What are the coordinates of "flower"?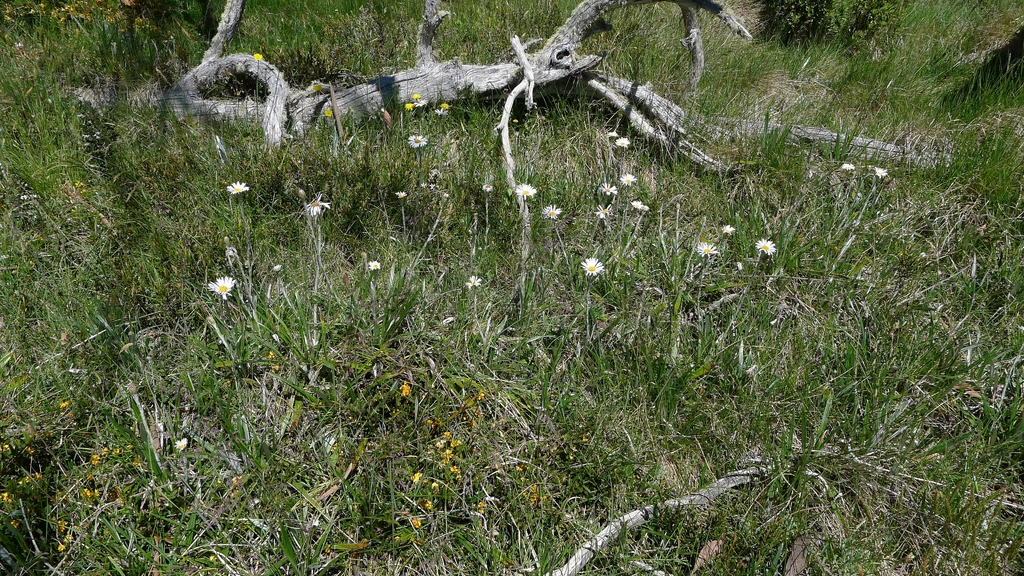
410/92/421/100.
